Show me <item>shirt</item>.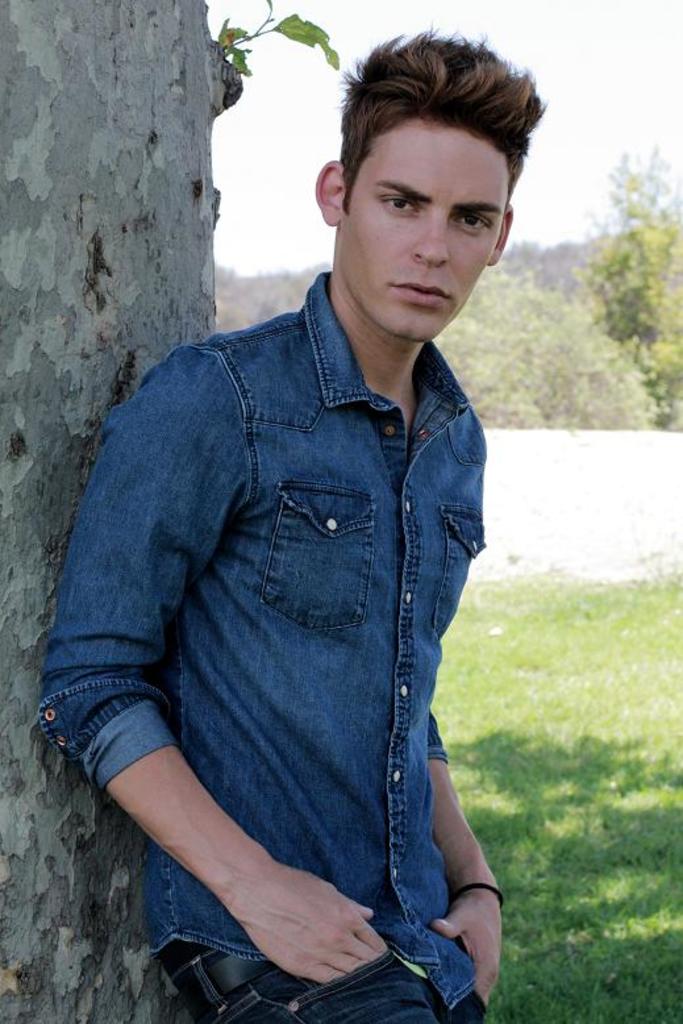
<item>shirt</item> is here: region(53, 350, 497, 904).
